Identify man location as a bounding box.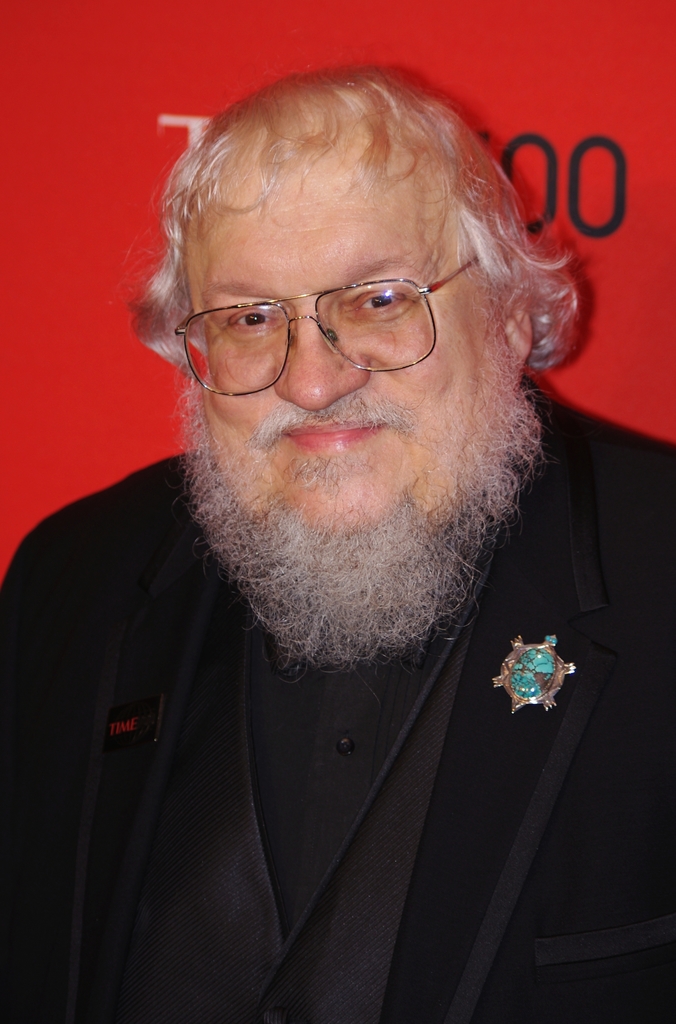
<region>0, 84, 629, 1004</region>.
